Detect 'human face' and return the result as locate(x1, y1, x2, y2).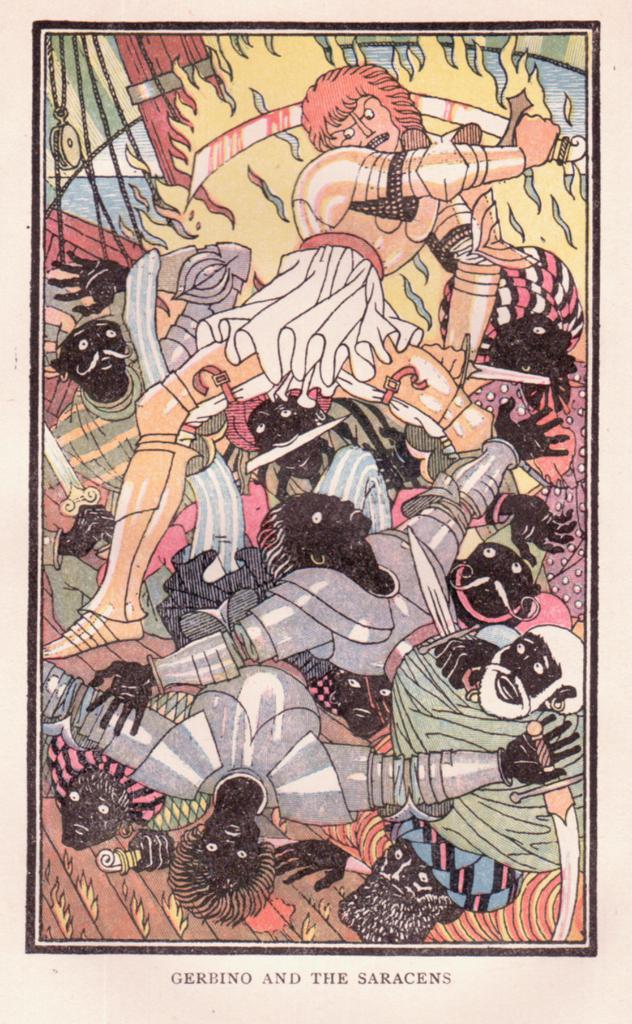
locate(324, 94, 404, 153).
